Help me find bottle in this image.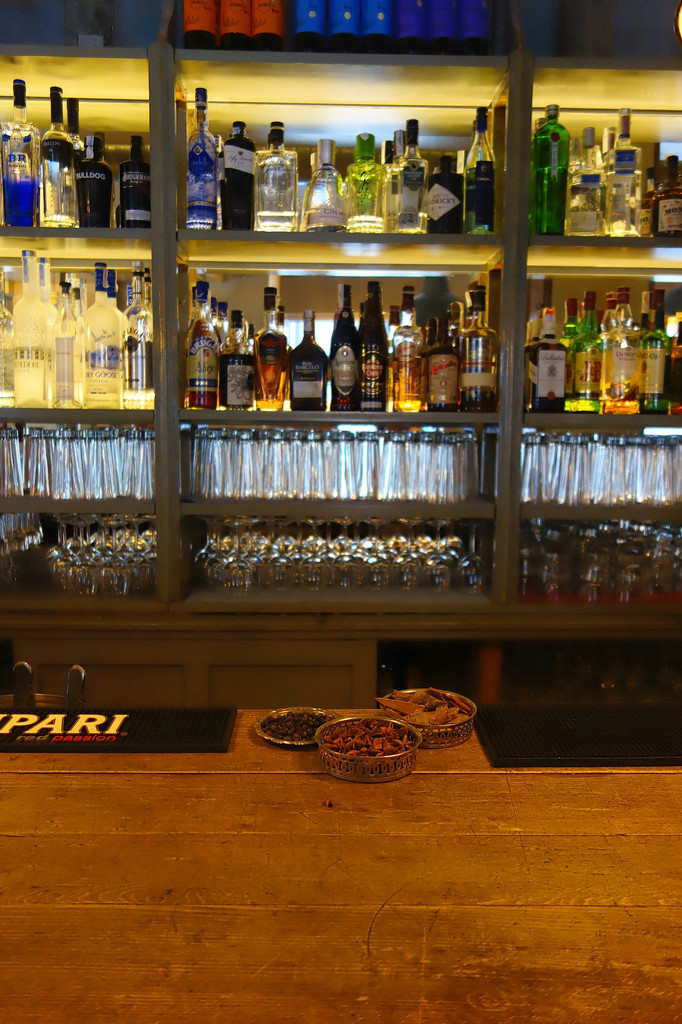
Found it: l=60, t=273, r=77, b=310.
